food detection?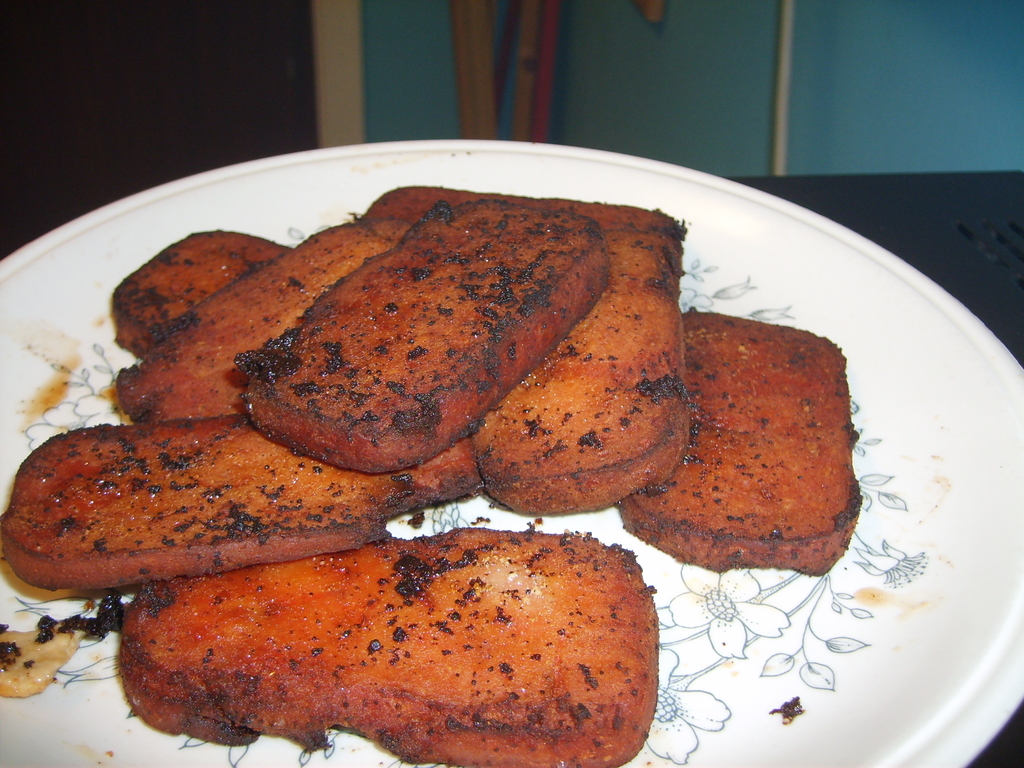
(x1=616, y1=308, x2=863, y2=575)
